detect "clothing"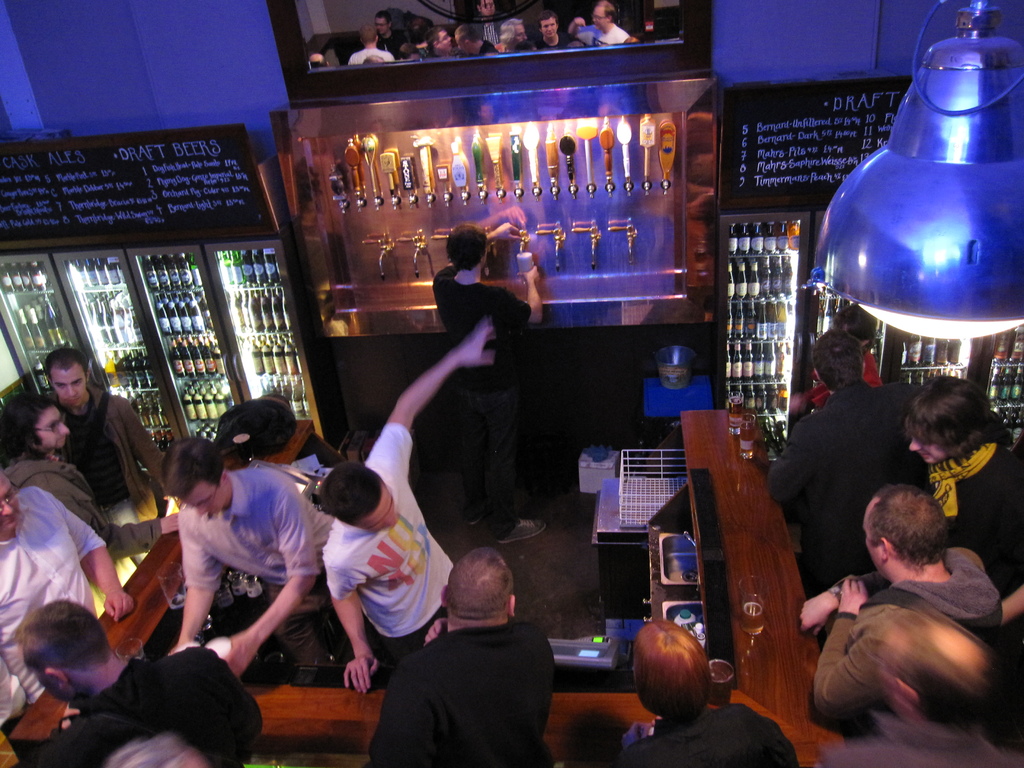
rect(39, 641, 268, 767)
